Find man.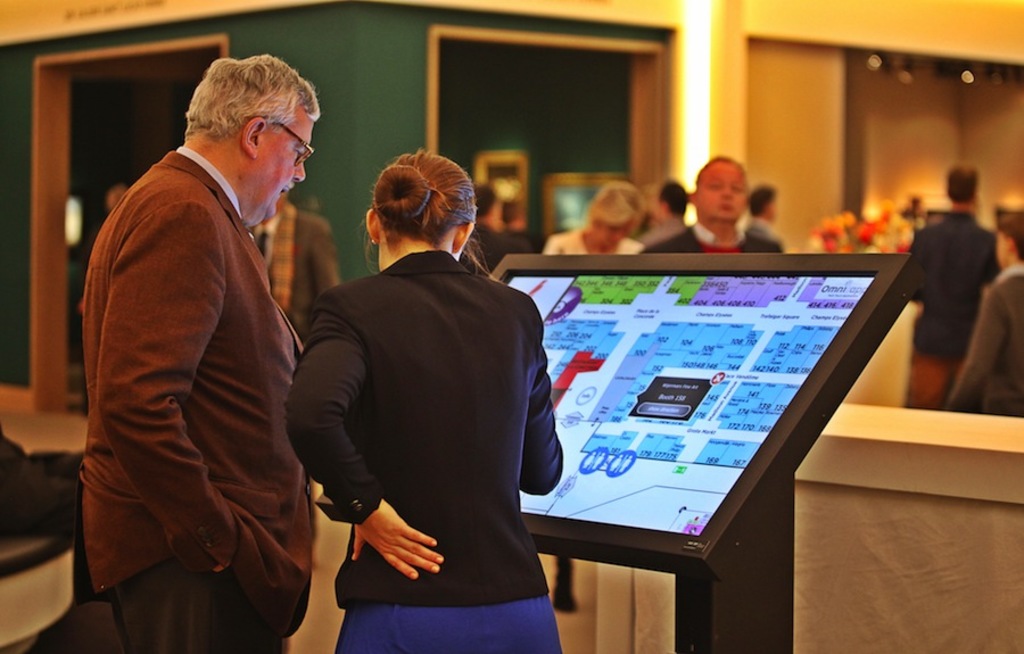
[x1=636, y1=179, x2=683, y2=241].
